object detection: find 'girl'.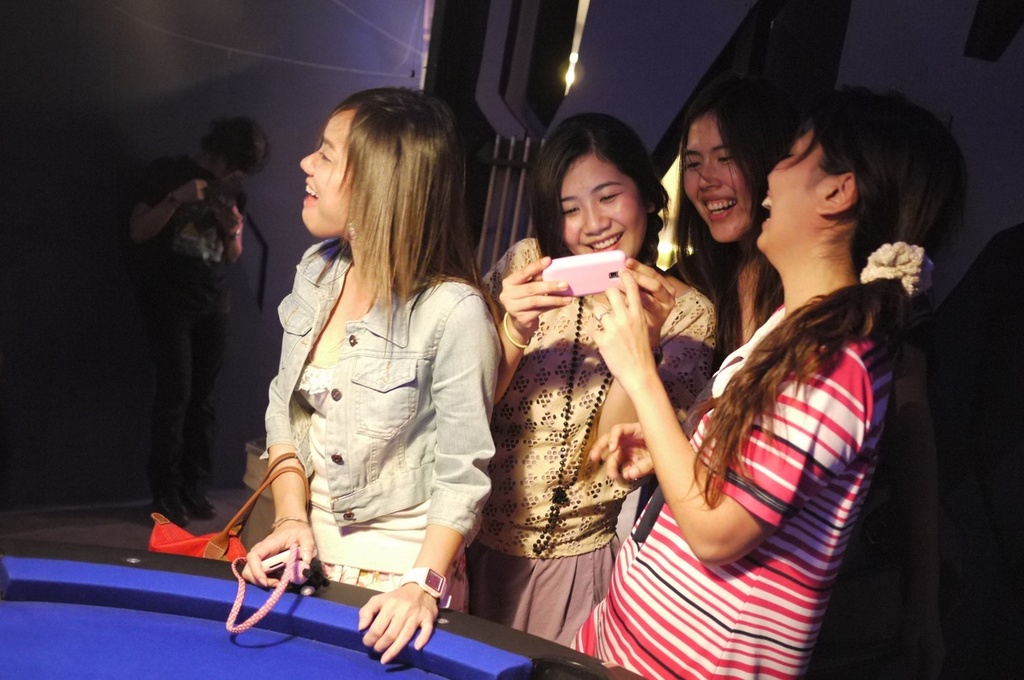
BBox(567, 87, 967, 679).
